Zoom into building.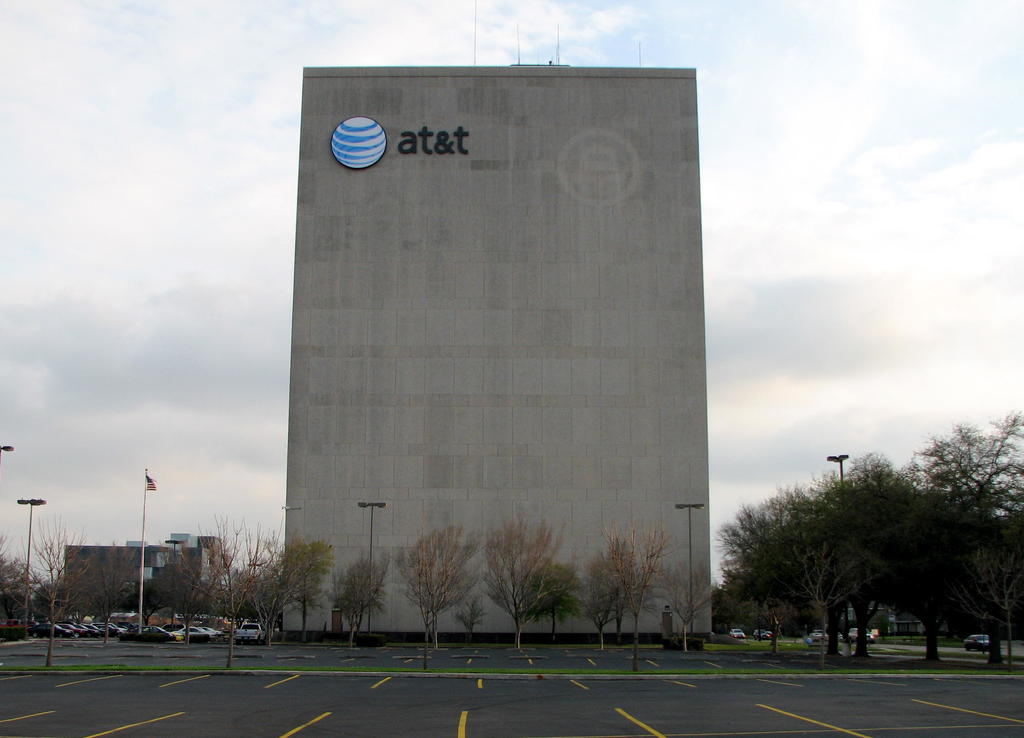
Zoom target: bbox=[61, 528, 227, 632].
